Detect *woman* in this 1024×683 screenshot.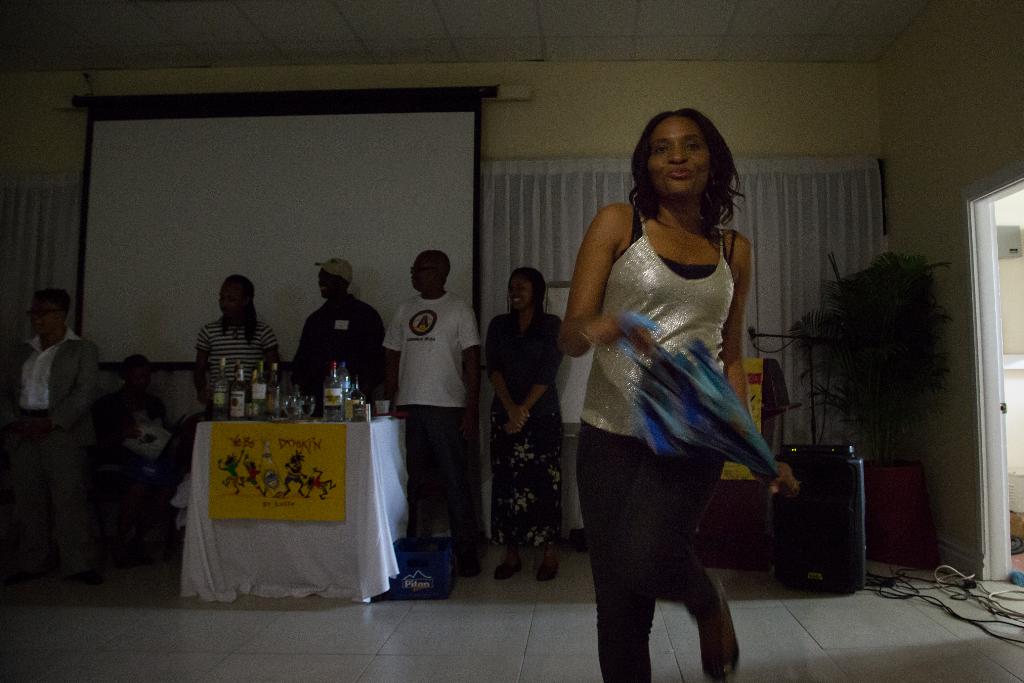
Detection: pyautogui.locateOnScreen(468, 267, 593, 597).
